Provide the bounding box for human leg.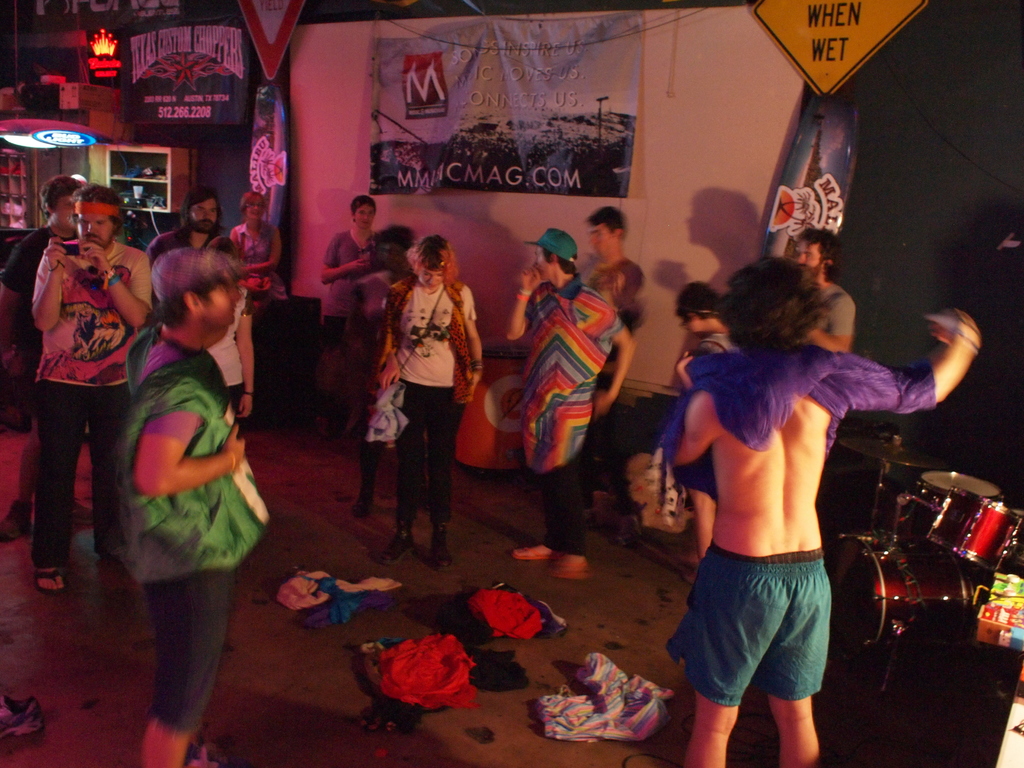
crop(88, 372, 136, 567).
